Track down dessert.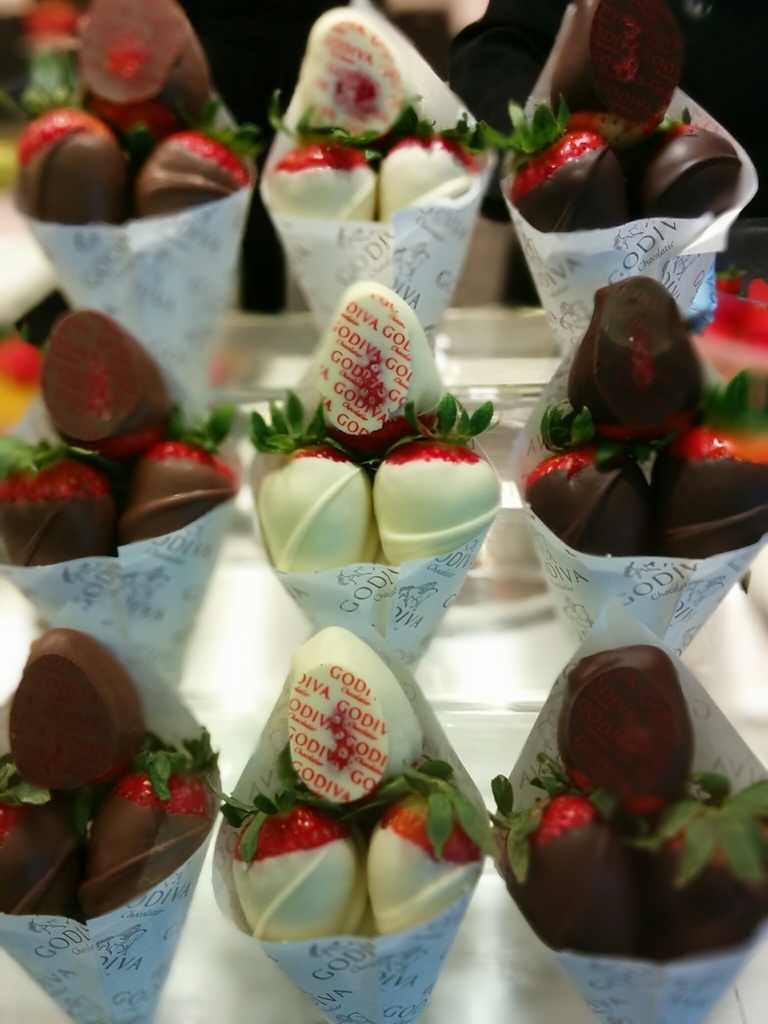
Tracked to (left=266, top=271, right=522, bottom=585).
